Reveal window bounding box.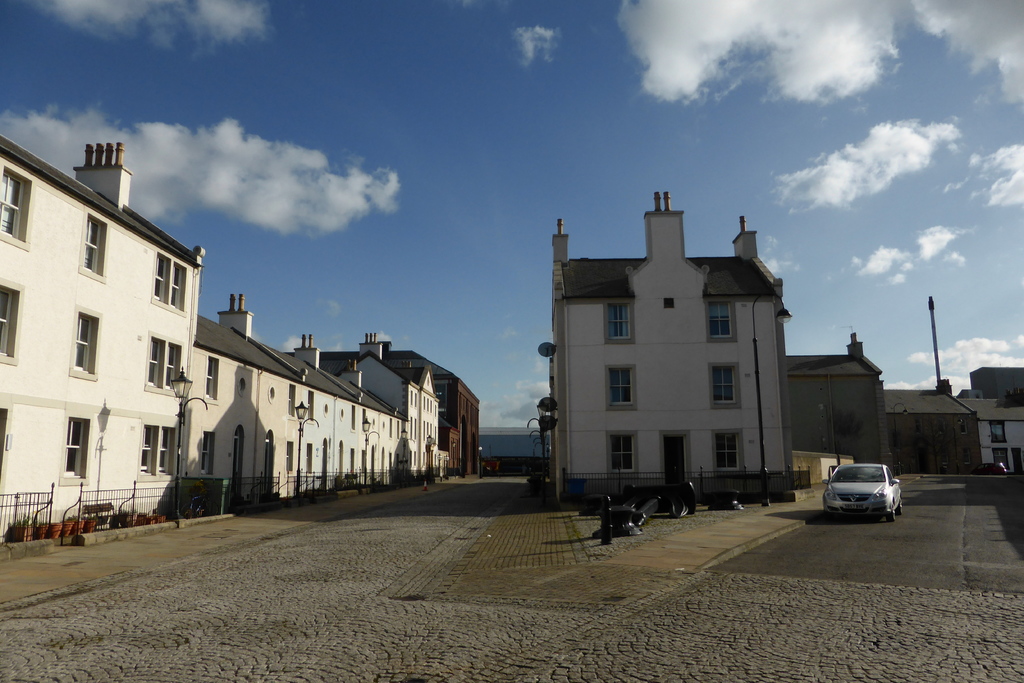
Revealed: rect(714, 428, 740, 472).
